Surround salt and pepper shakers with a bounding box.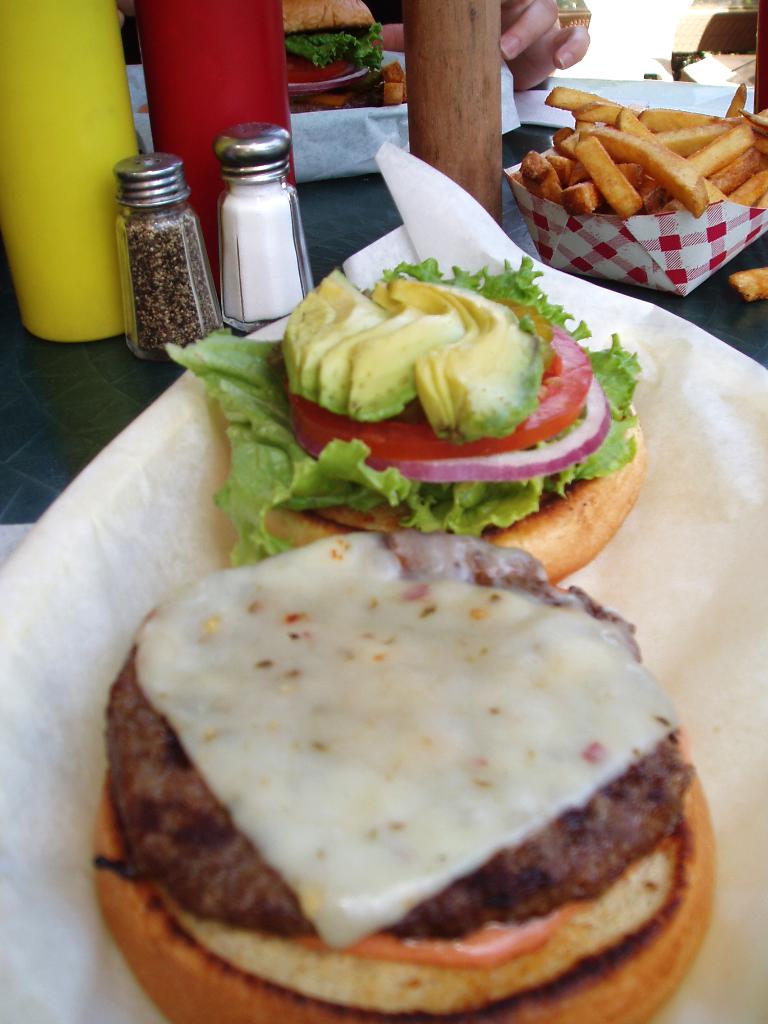
(x1=110, y1=145, x2=216, y2=370).
